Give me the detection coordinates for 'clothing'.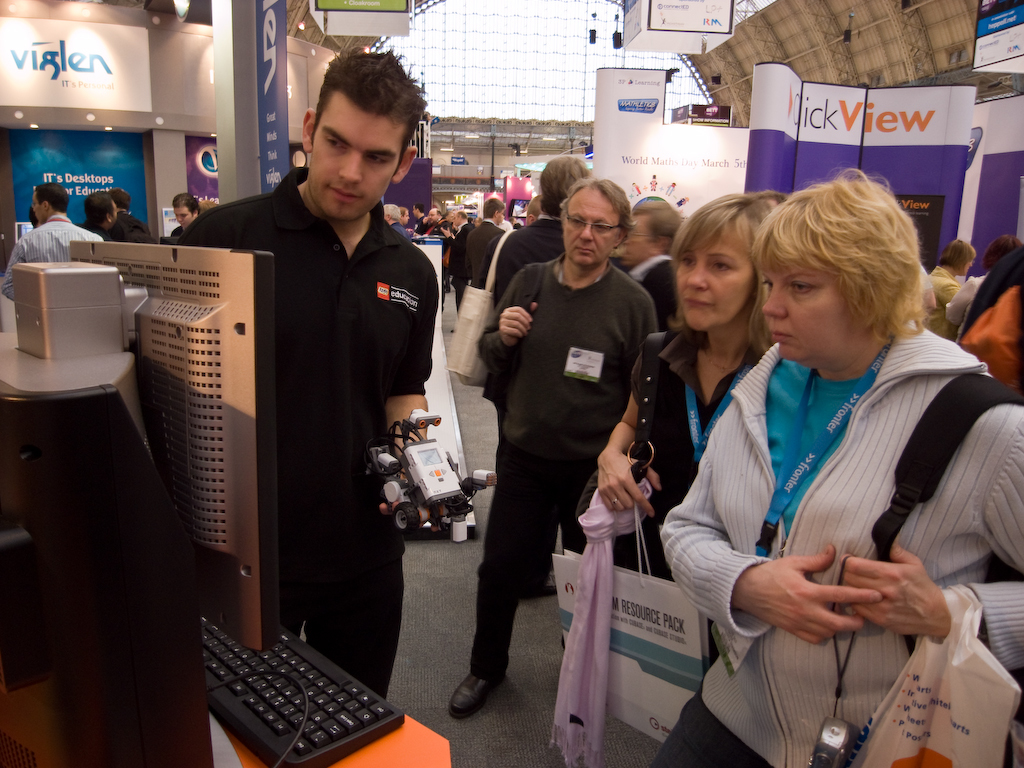
l=962, t=248, r=1023, b=396.
